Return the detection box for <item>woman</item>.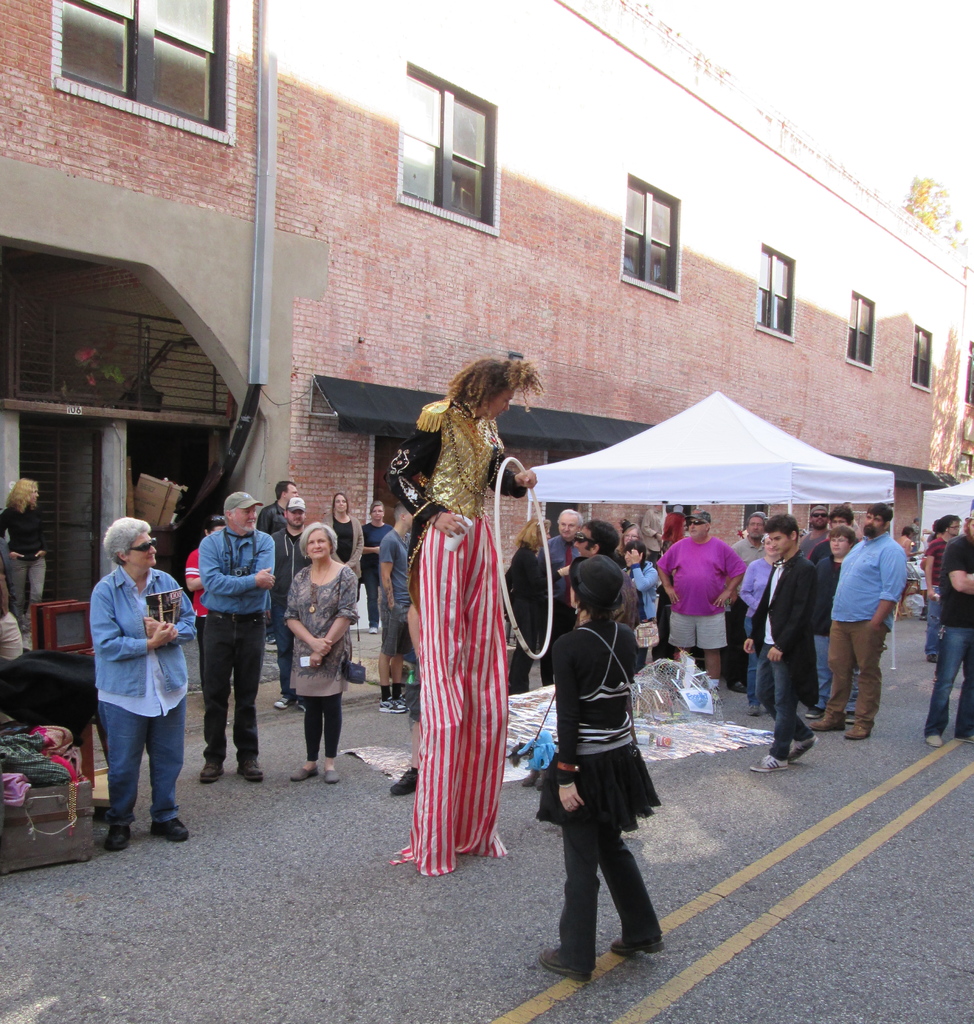
locate(624, 538, 658, 673).
